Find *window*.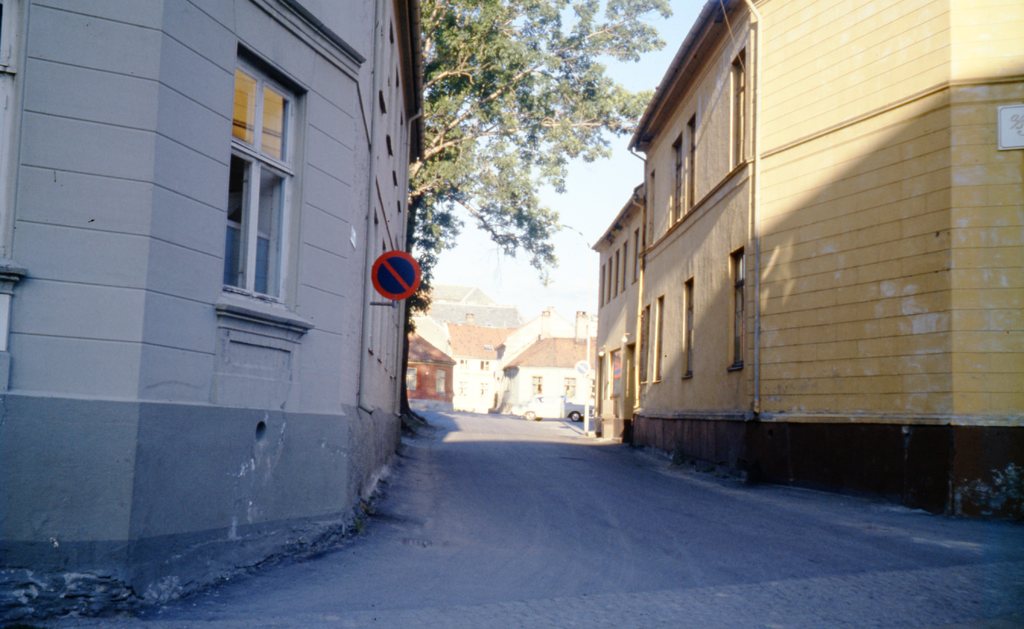
530/374/541/394.
